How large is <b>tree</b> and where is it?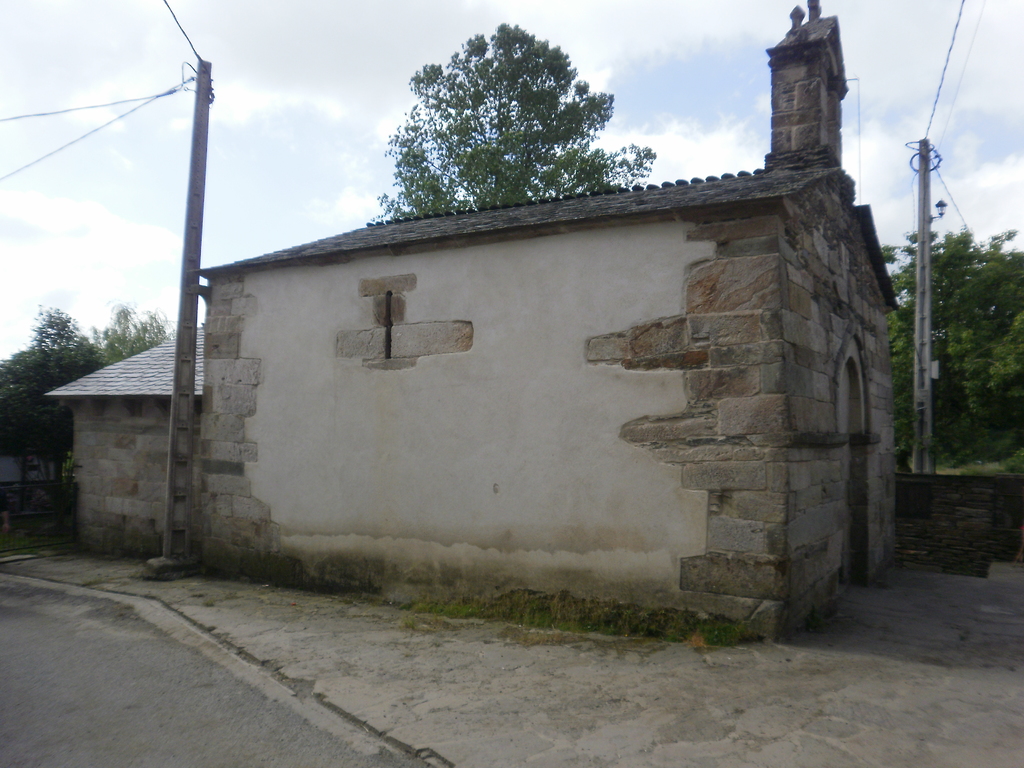
Bounding box: select_region(868, 225, 1023, 459).
